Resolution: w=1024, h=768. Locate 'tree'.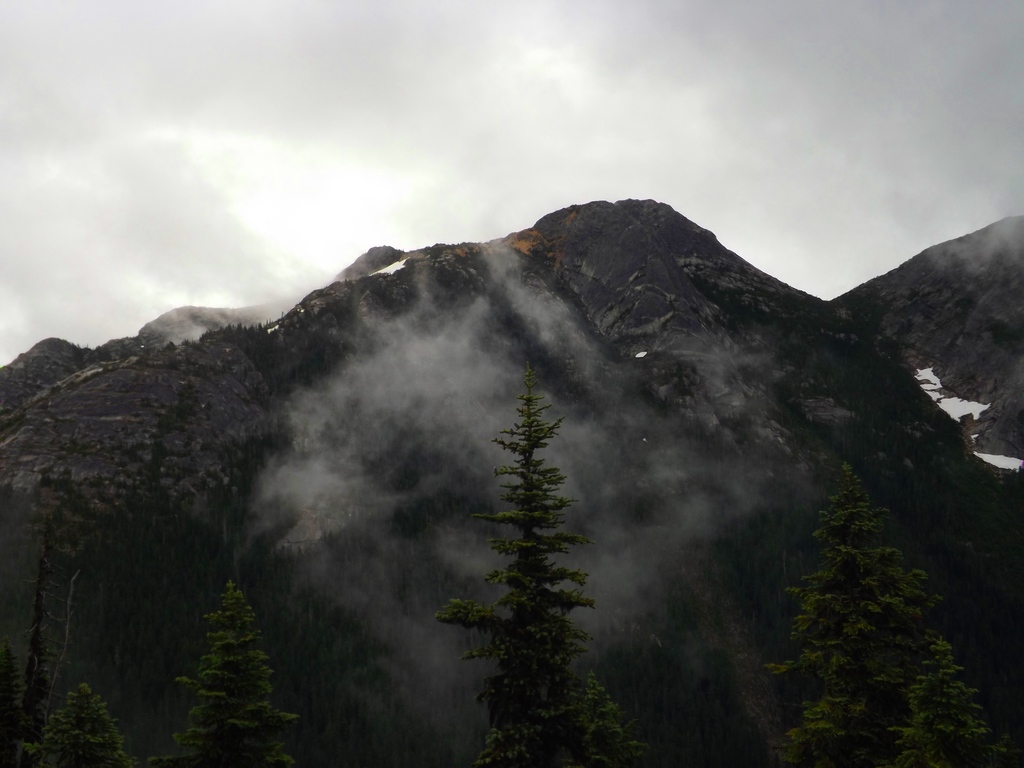
12,685,137,767.
